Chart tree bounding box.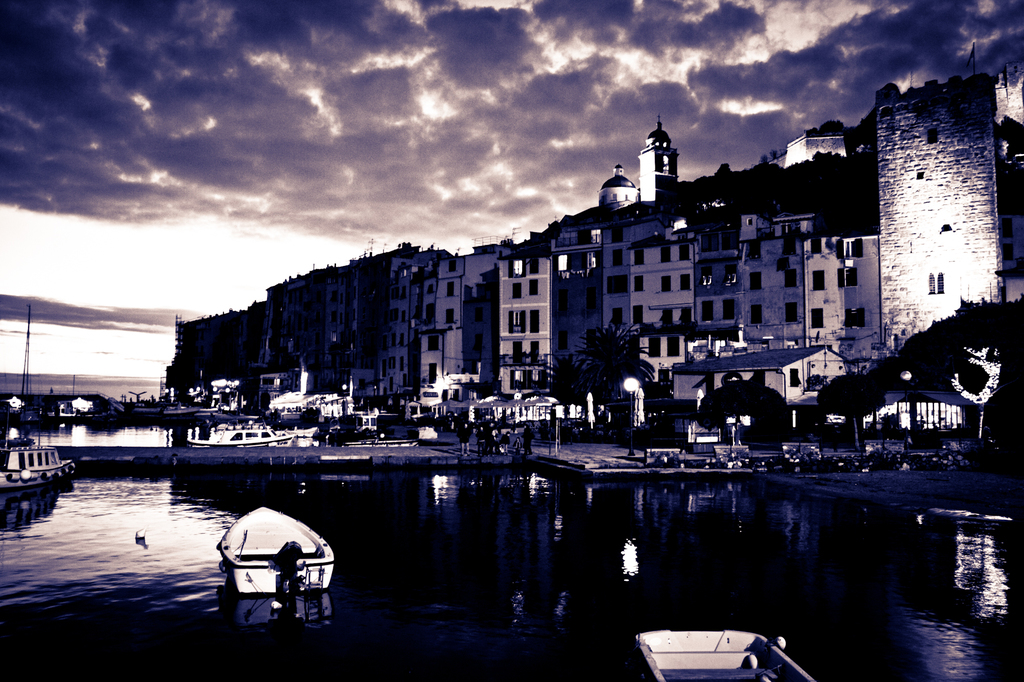
Charted: select_region(805, 370, 828, 395).
